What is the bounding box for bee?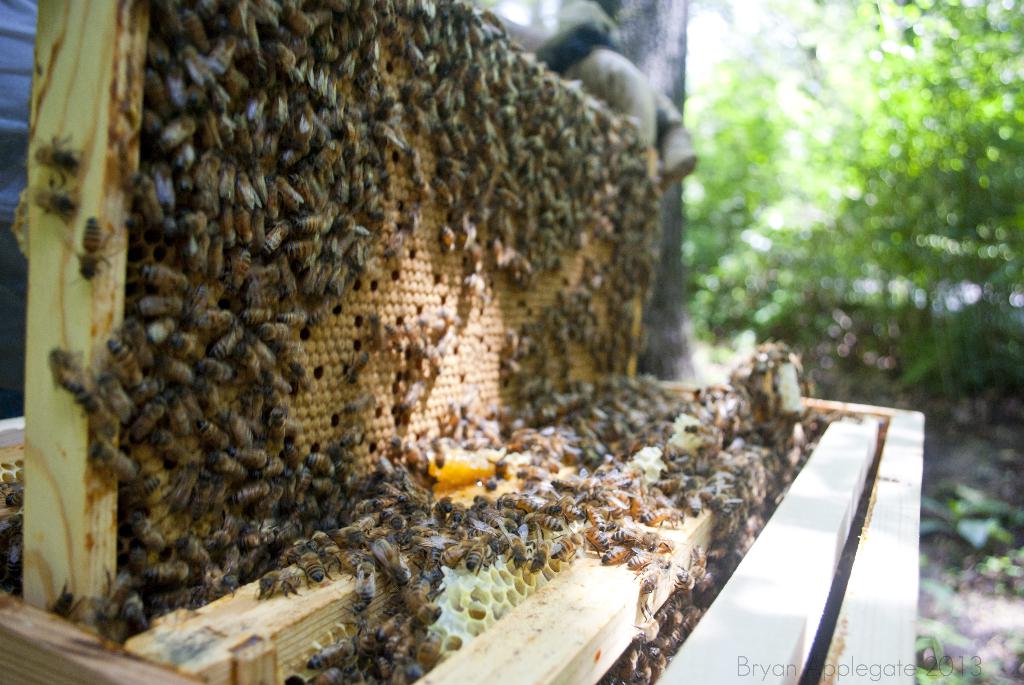
rect(305, 104, 334, 146).
